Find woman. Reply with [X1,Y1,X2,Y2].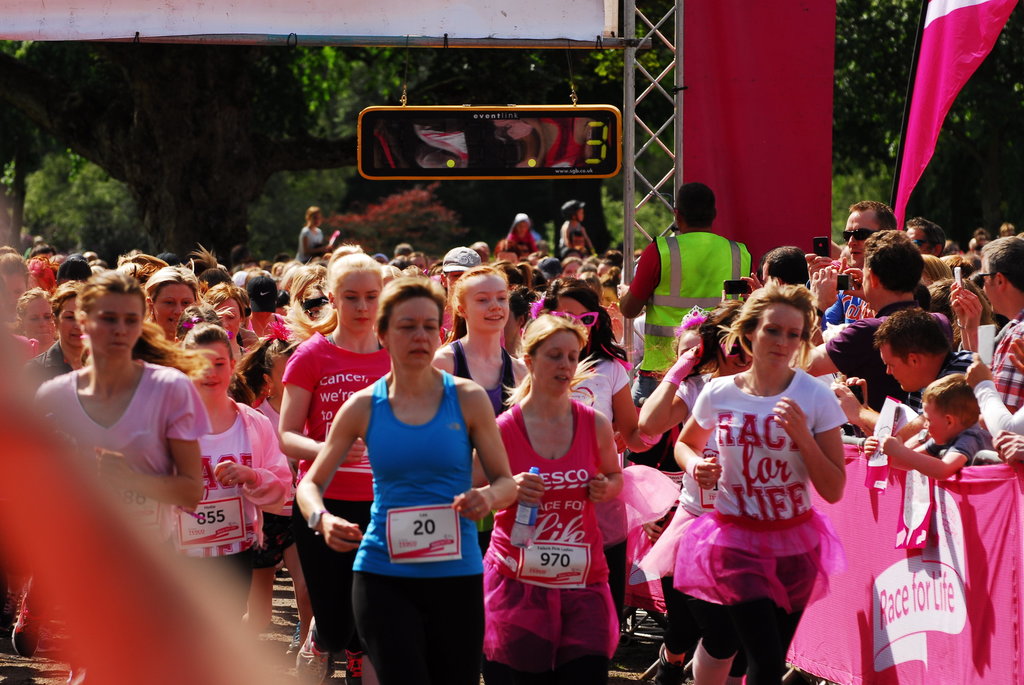
[435,264,535,544].
